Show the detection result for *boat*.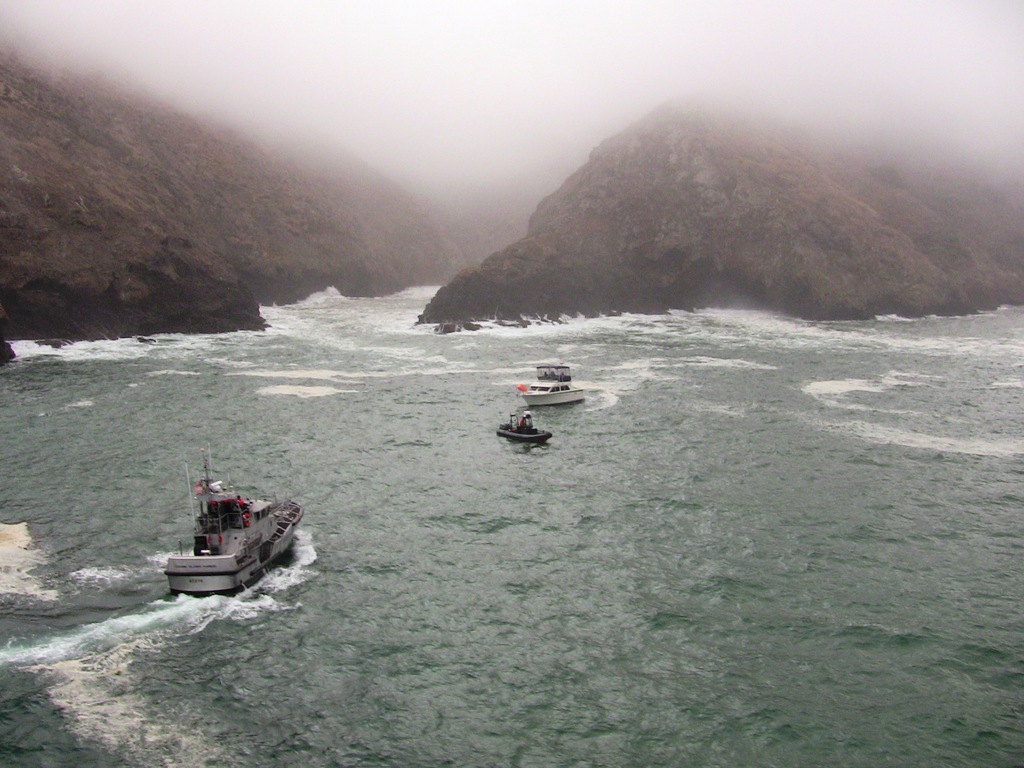
box(521, 364, 585, 409).
